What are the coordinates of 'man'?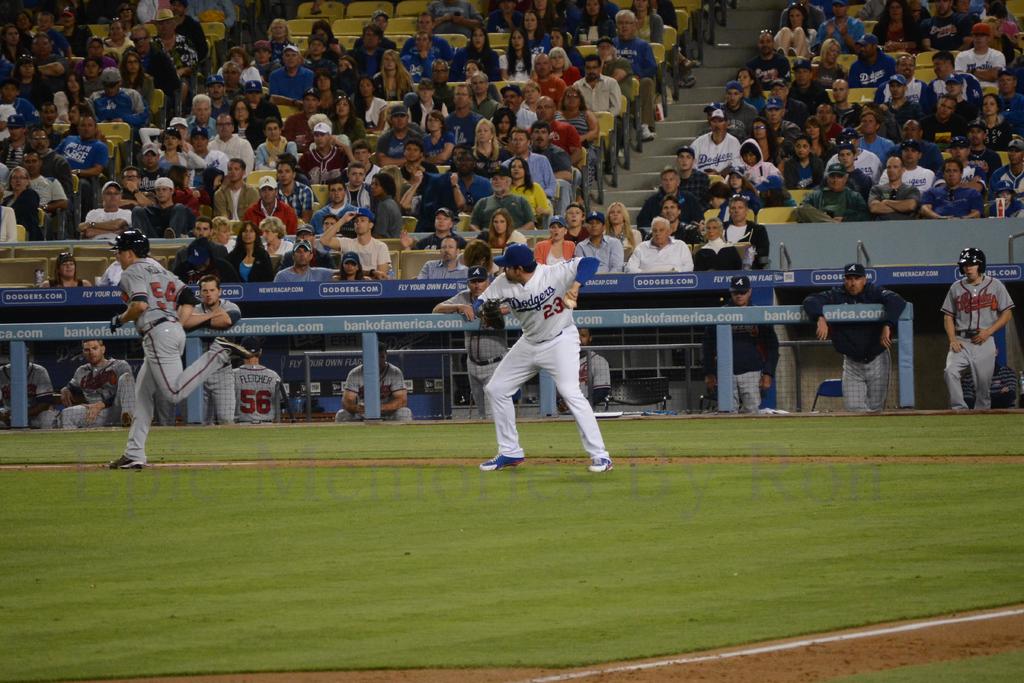
<box>449,149,486,209</box>.
